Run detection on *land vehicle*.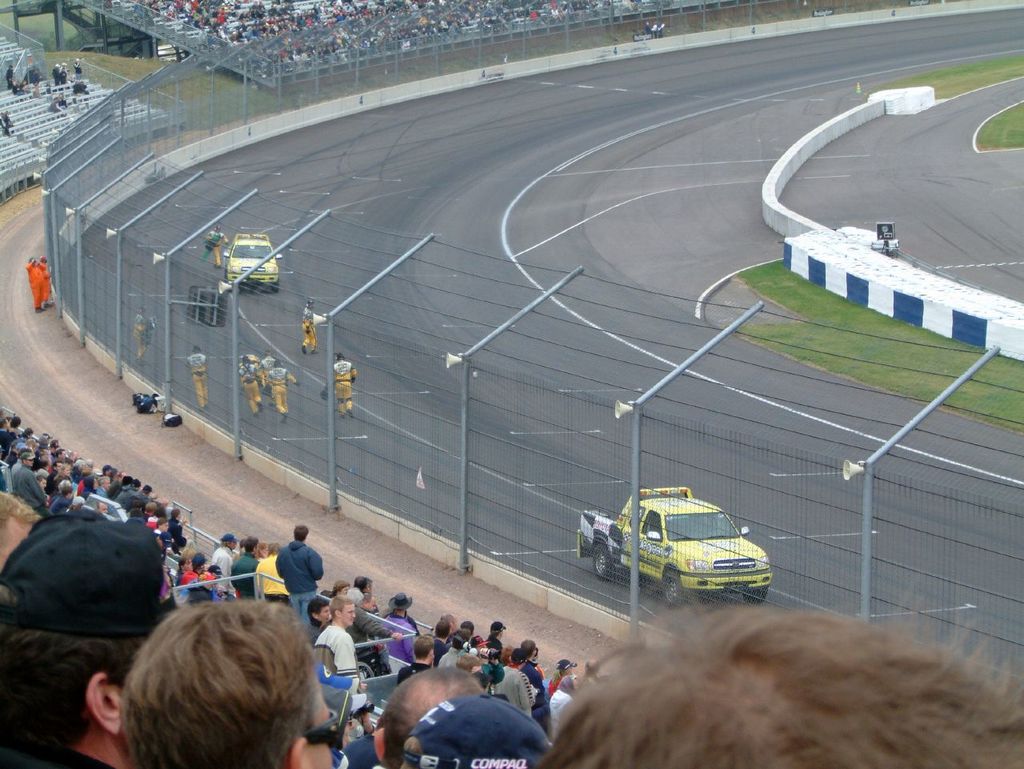
Result: Rect(576, 488, 785, 603).
